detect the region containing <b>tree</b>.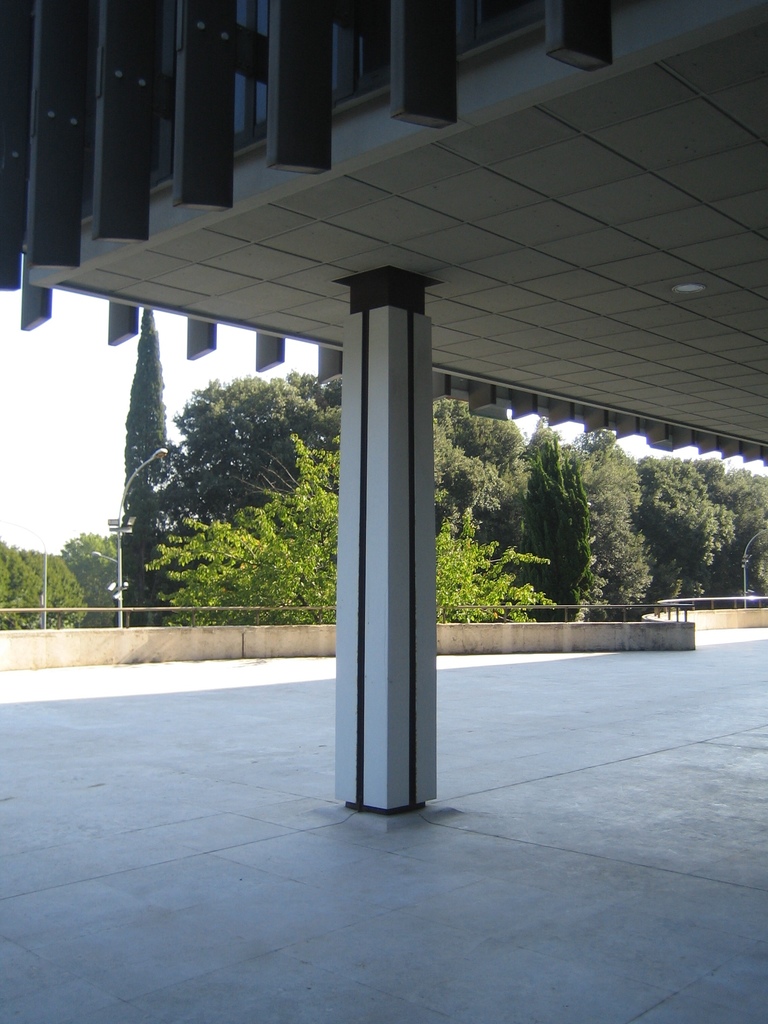
529:415:614:652.
